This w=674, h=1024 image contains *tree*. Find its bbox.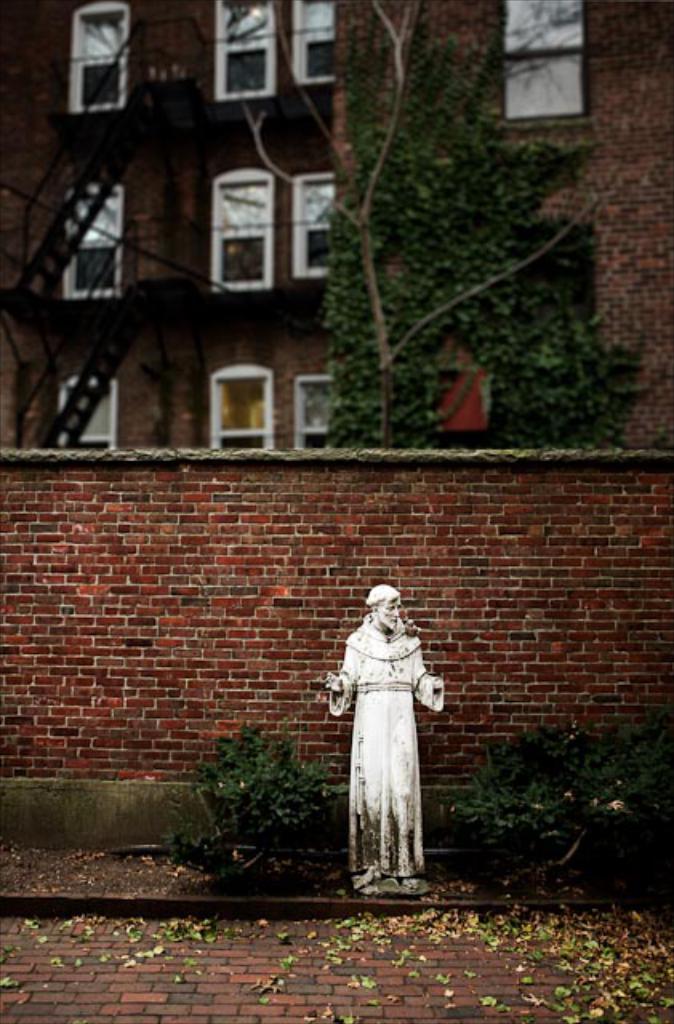
{"x1": 328, "y1": 0, "x2": 645, "y2": 448}.
